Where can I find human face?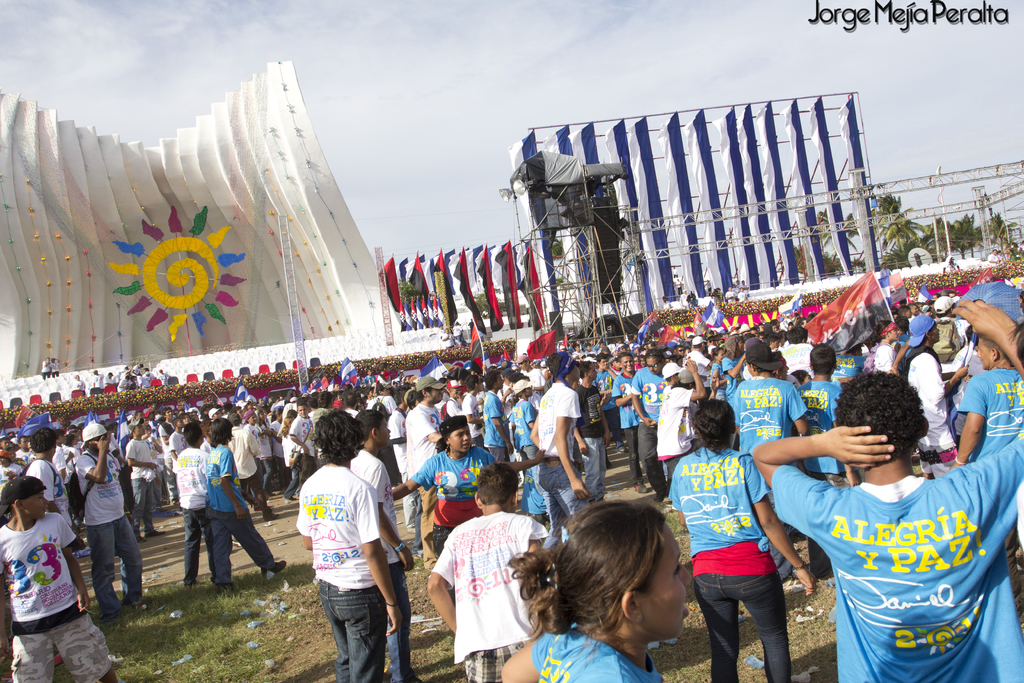
You can find it at left=376, top=418, right=391, bottom=445.
